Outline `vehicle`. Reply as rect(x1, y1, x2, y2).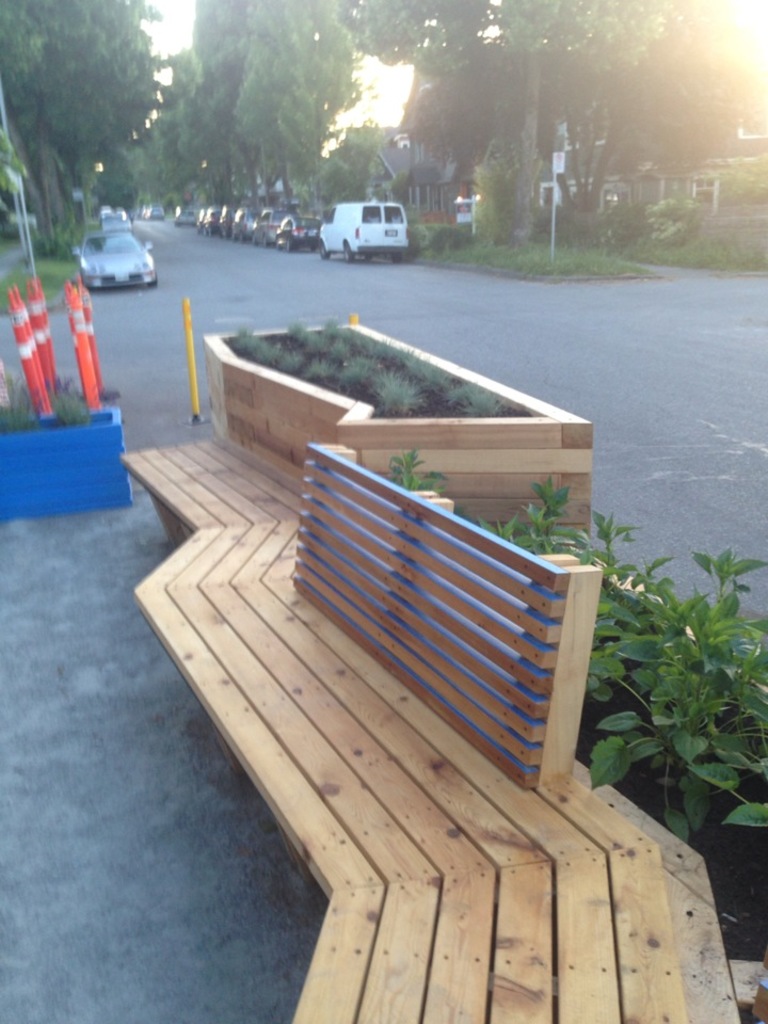
rect(76, 233, 172, 291).
